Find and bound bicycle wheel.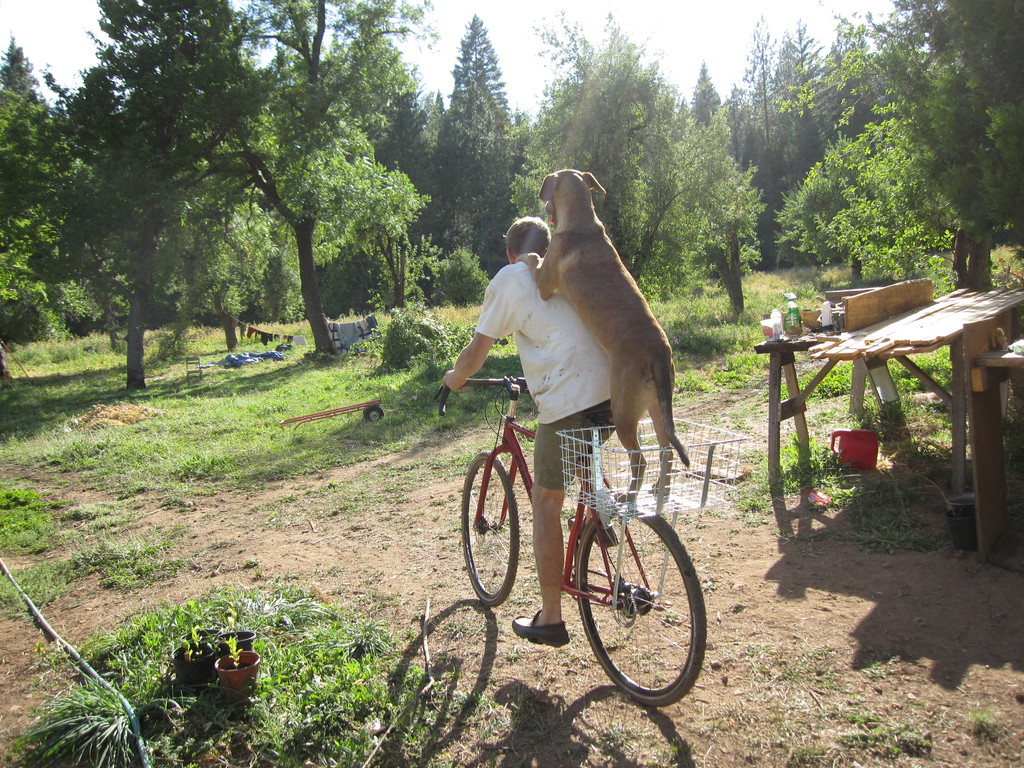
Bound: x1=575, y1=509, x2=700, y2=716.
